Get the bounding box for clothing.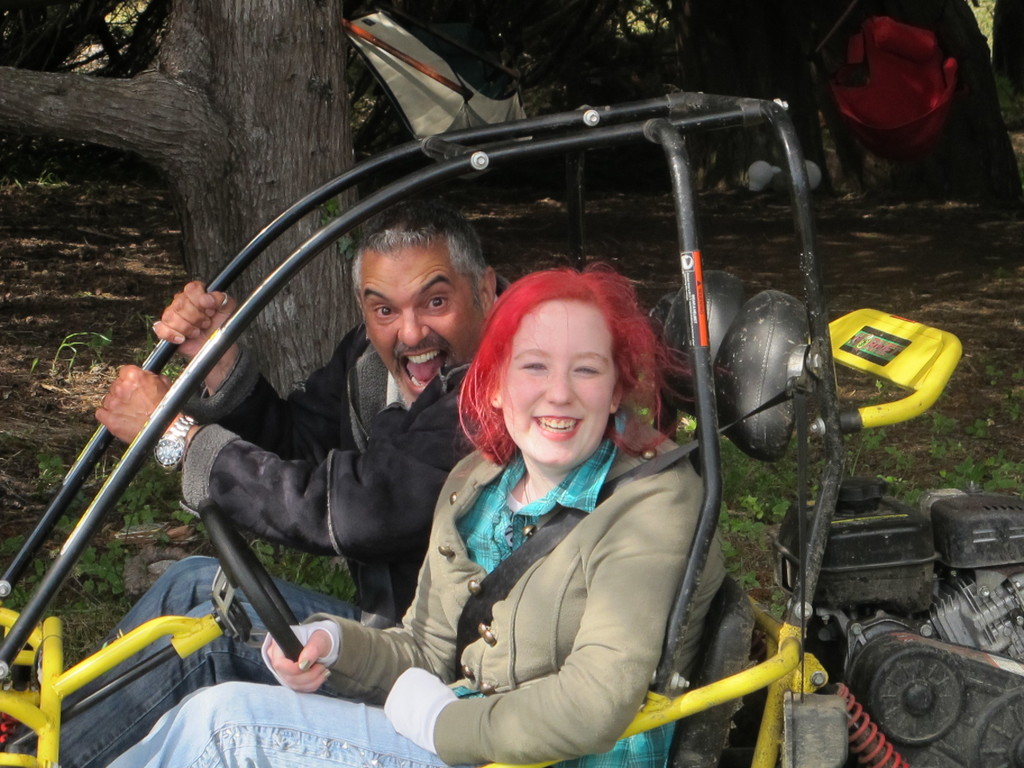
[left=183, top=343, right=507, bottom=609].
